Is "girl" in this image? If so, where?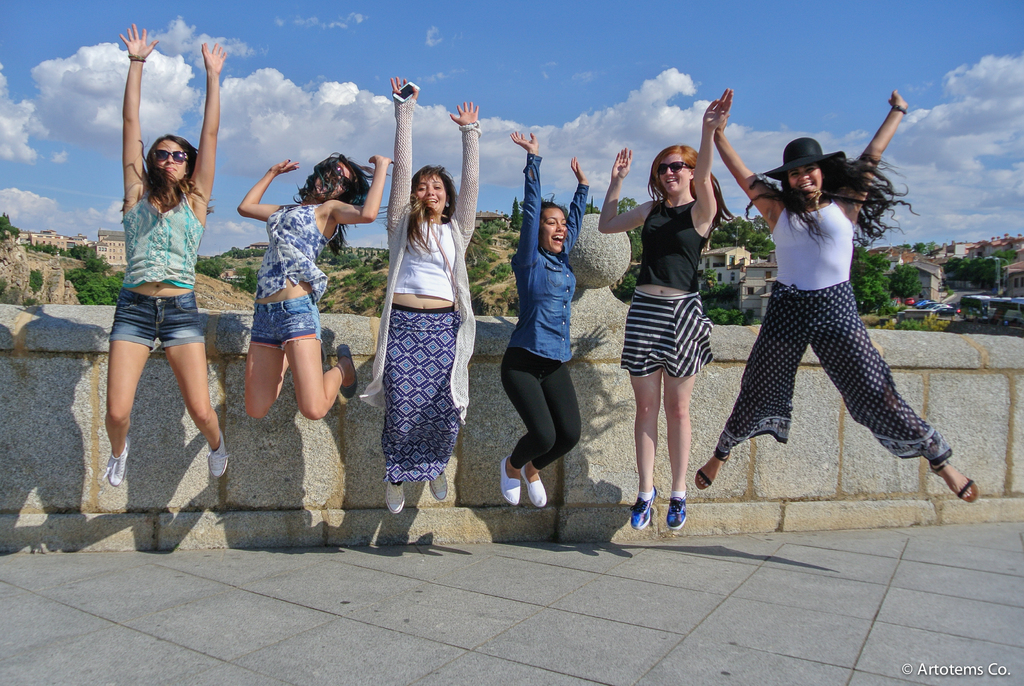
Yes, at {"left": 695, "top": 79, "right": 977, "bottom": 502}.
